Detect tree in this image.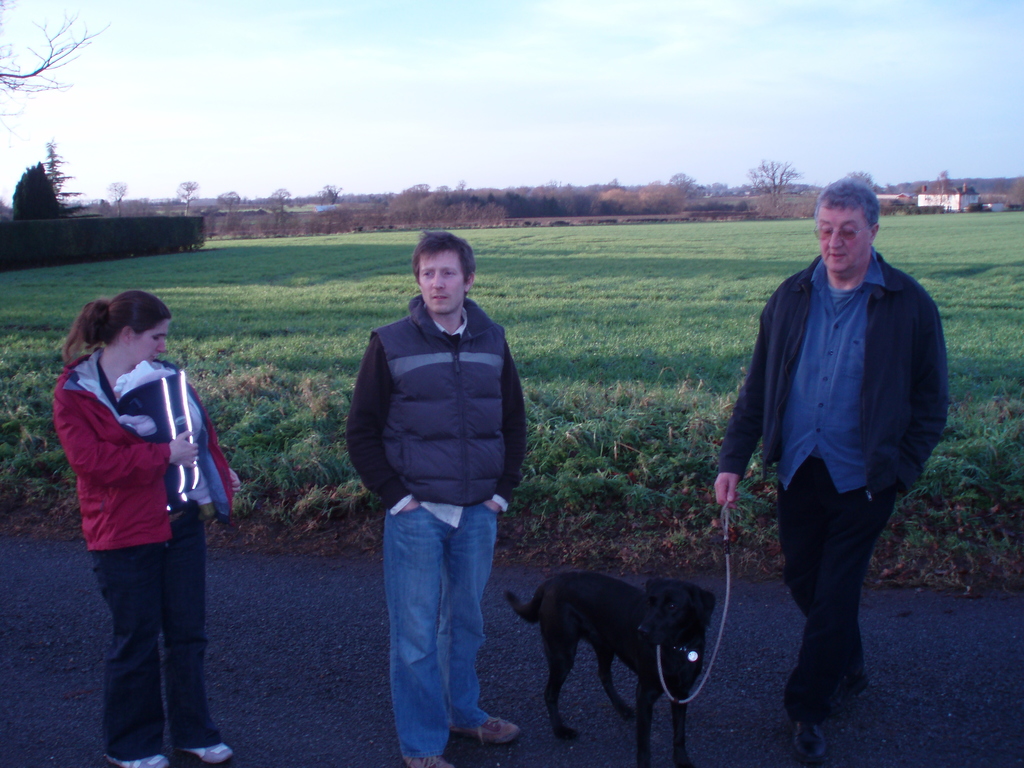
Detection: box(753, 157, 804, 207).
